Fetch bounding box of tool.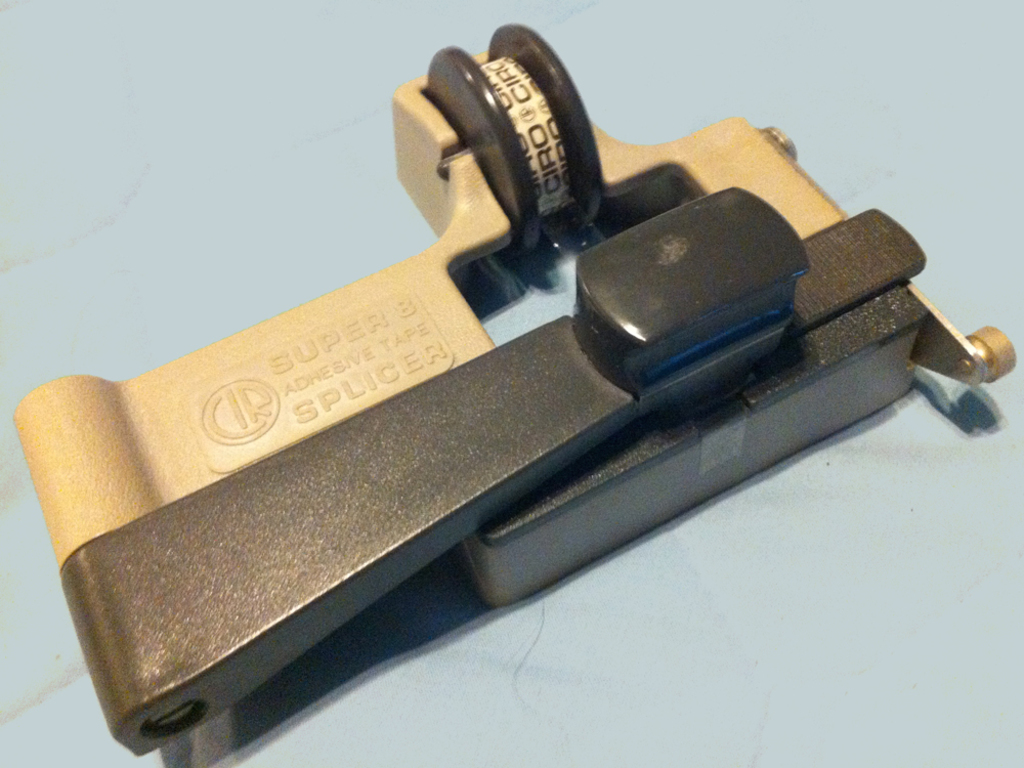
Bbox: x1=13 y1=24 x2=1023 y2=767.
